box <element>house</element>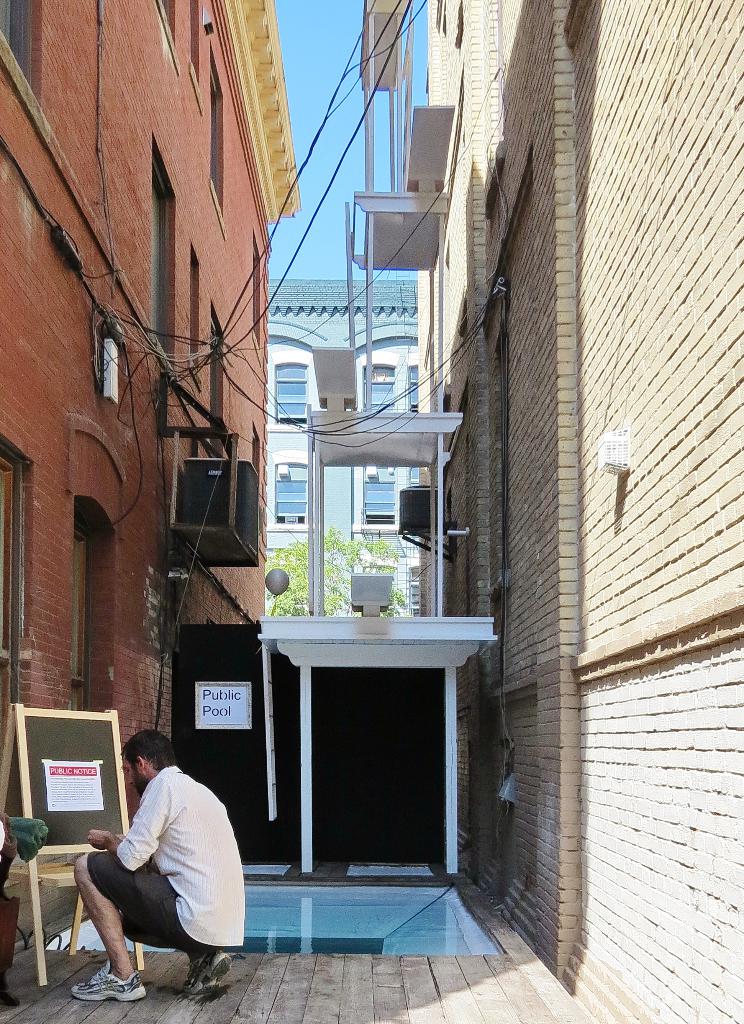
box=[346, 0, 743, 1023]
